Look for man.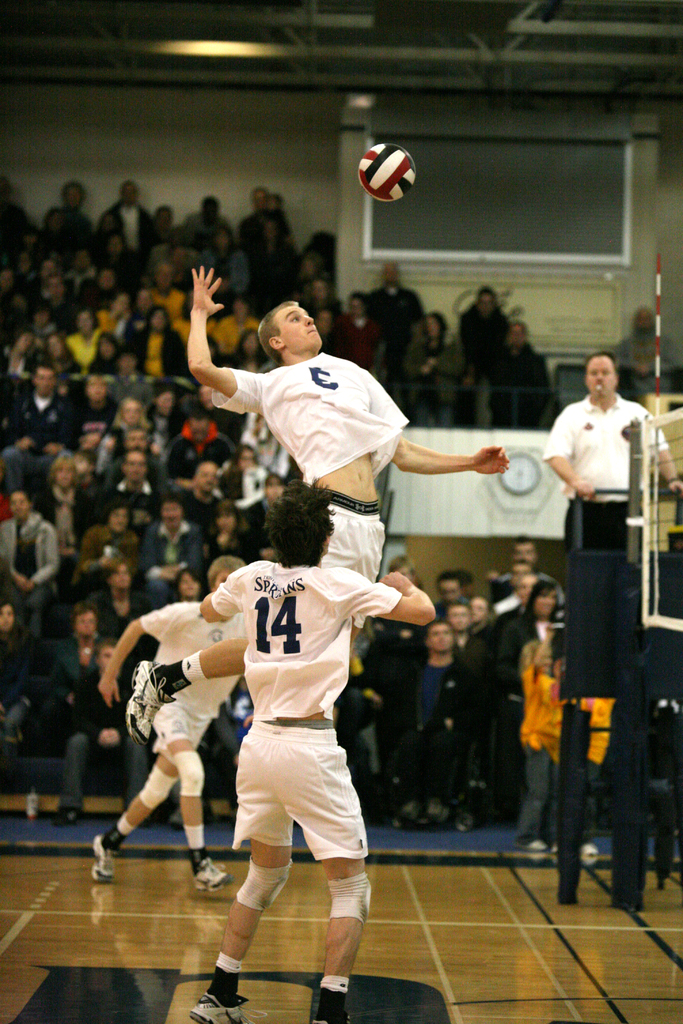
Found: <box>539,342,675,560</box>.
